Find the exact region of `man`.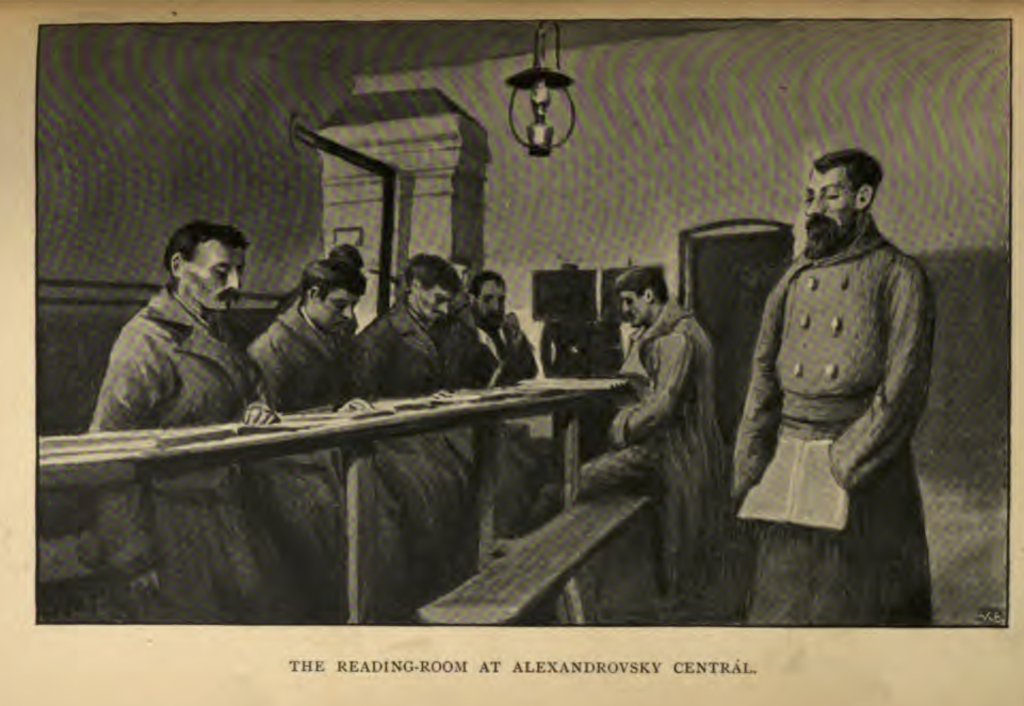
Exact region: [left=355, top=248, right=475, bottom=574].
